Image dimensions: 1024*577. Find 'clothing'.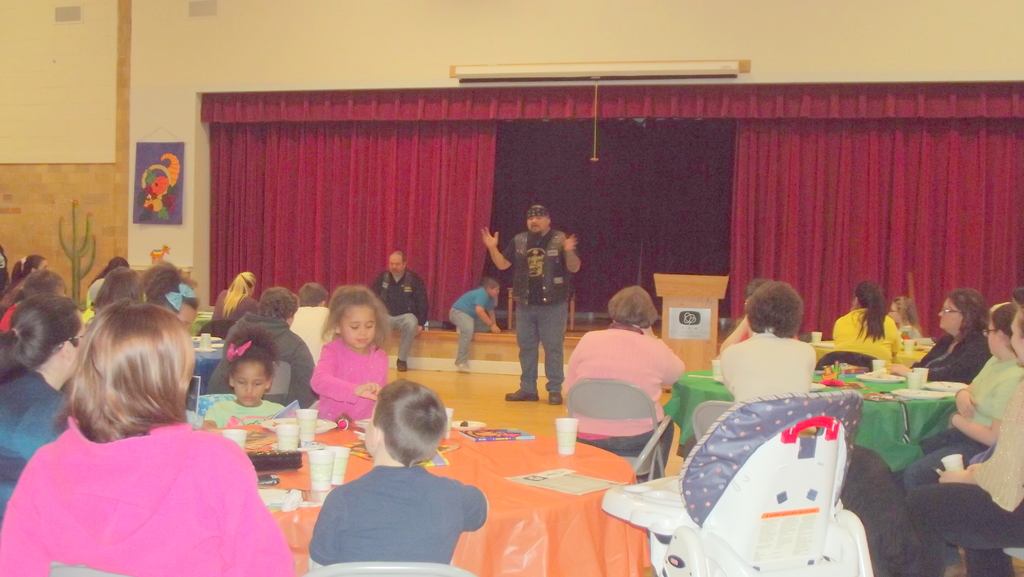
<region>451, 288, 495, 366</region>.
